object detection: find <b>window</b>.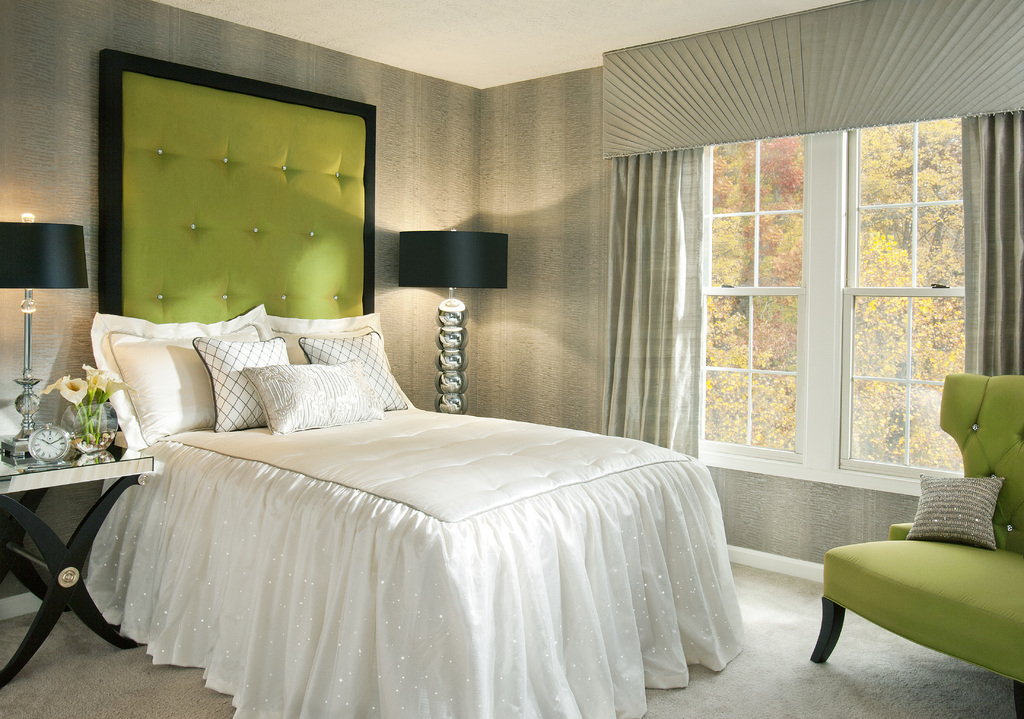
crop(668, 67, 986, 507).
